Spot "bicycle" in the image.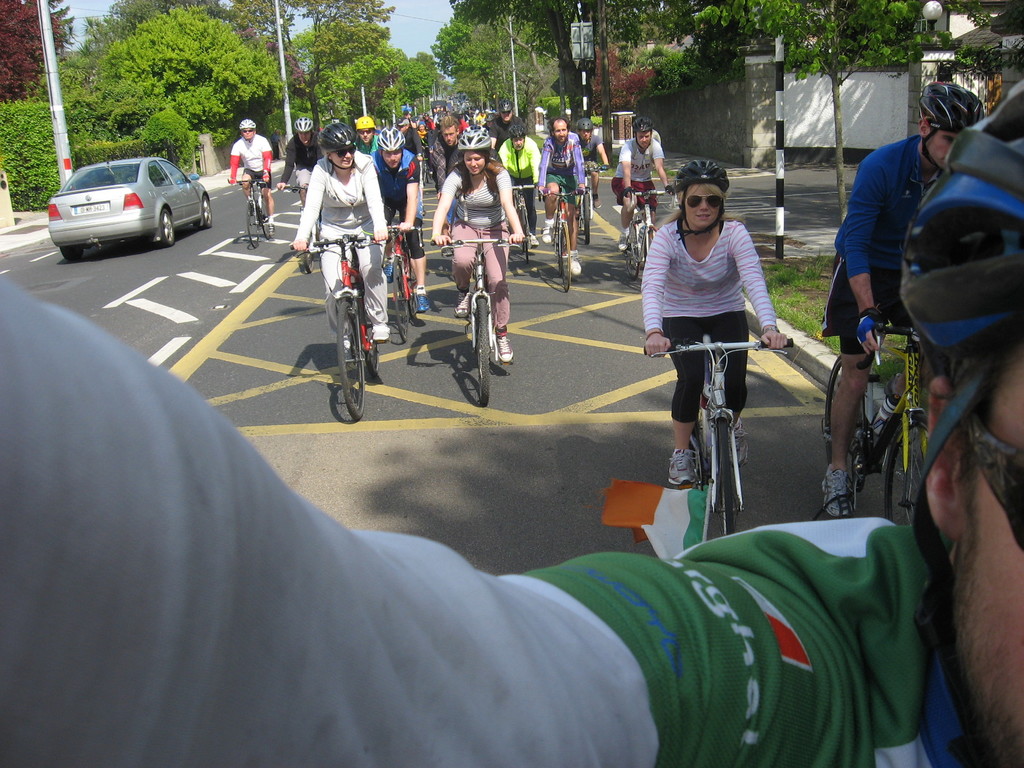
"bicycle" found at select_region(287, 228, 391, 415).
